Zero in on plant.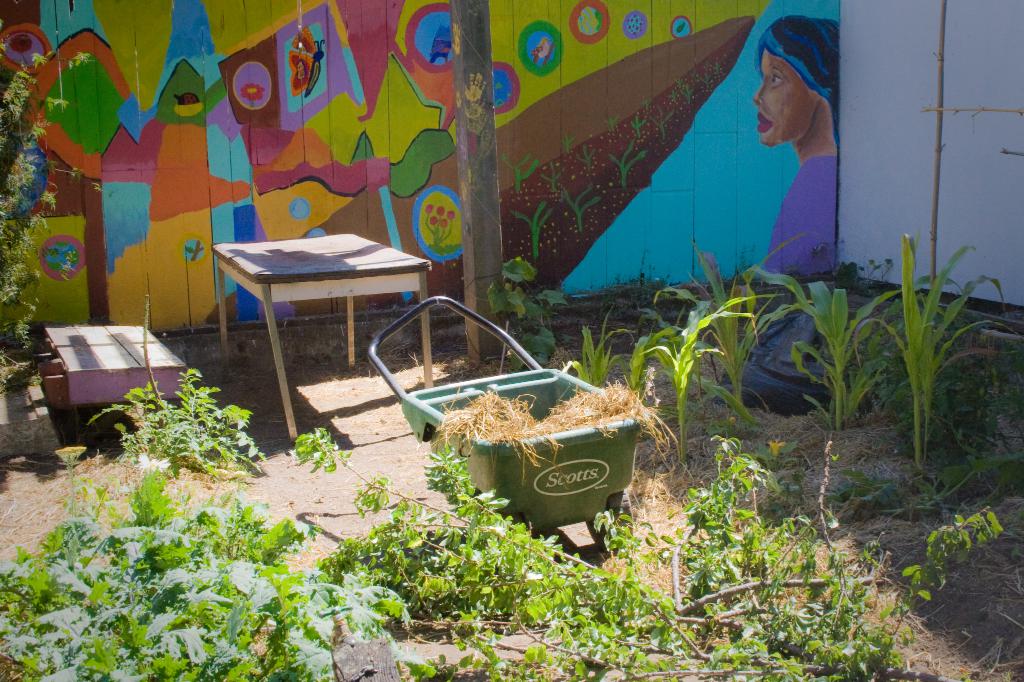
Zeroed in: bbox=[497, 157, 540, 191].
